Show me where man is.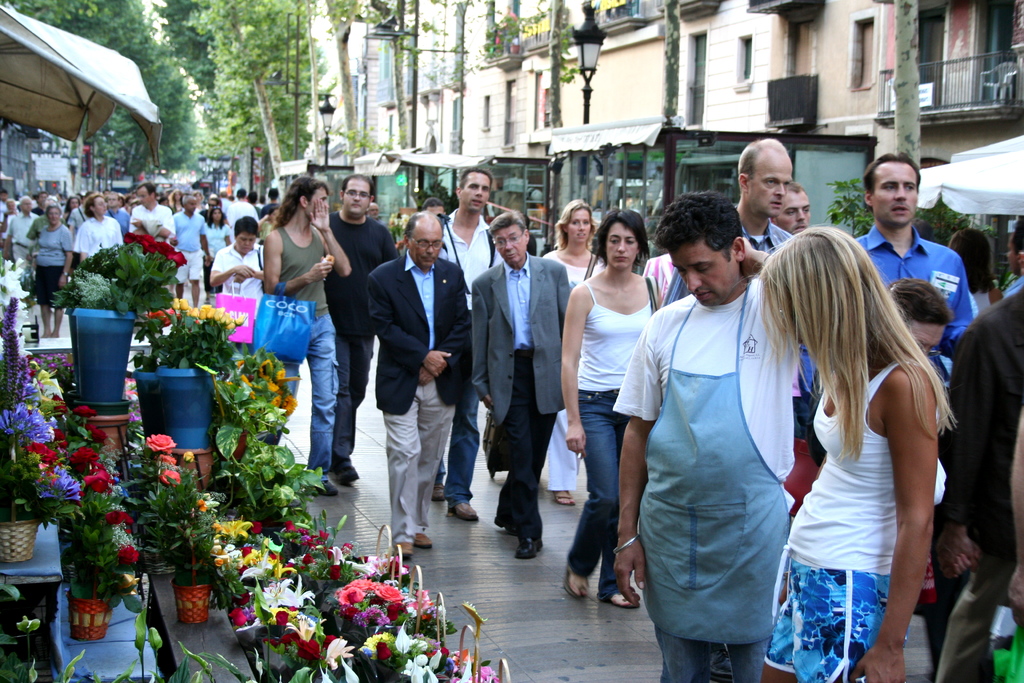
man is at box=[856, 151, 975, 356].
